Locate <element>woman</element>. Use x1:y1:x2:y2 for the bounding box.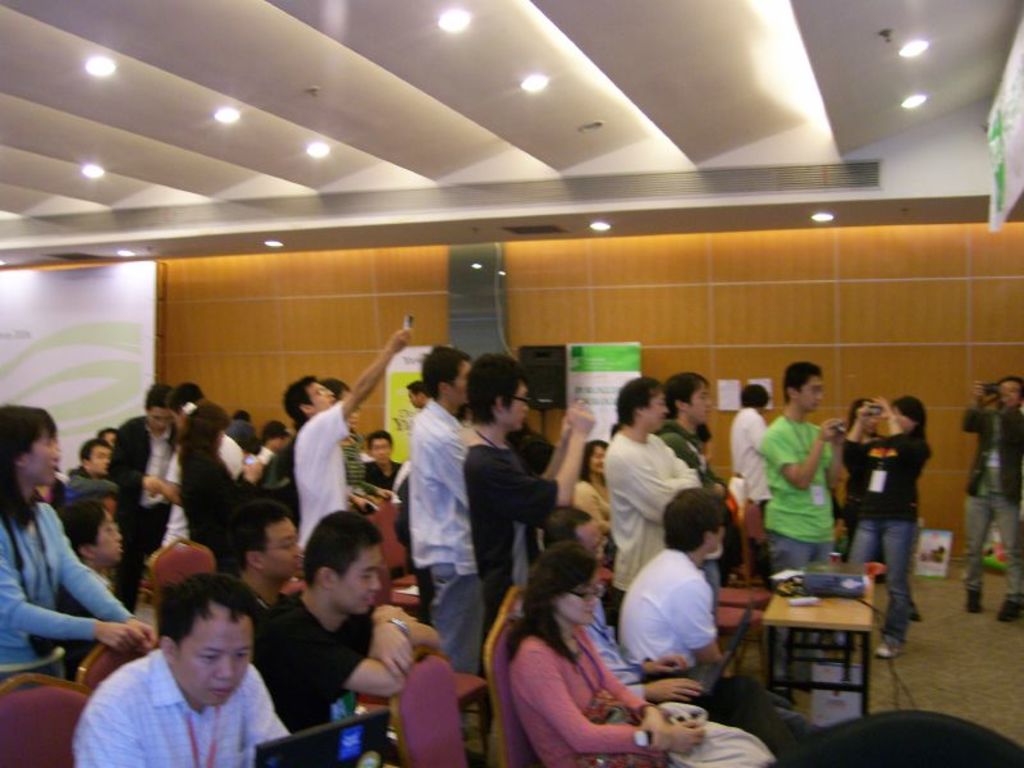
484:536:645:767.
